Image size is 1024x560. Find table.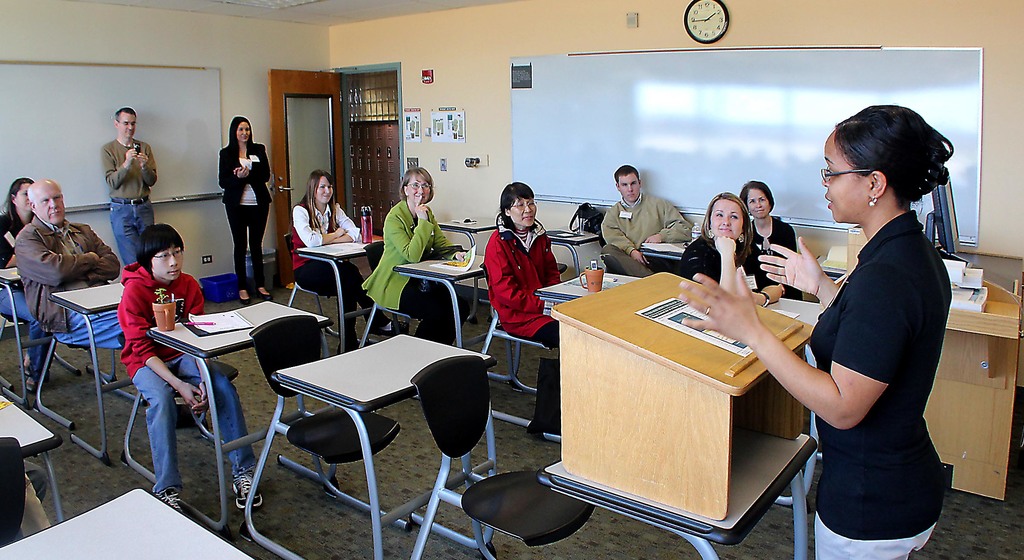
<box>123,301,333,525</box>.
